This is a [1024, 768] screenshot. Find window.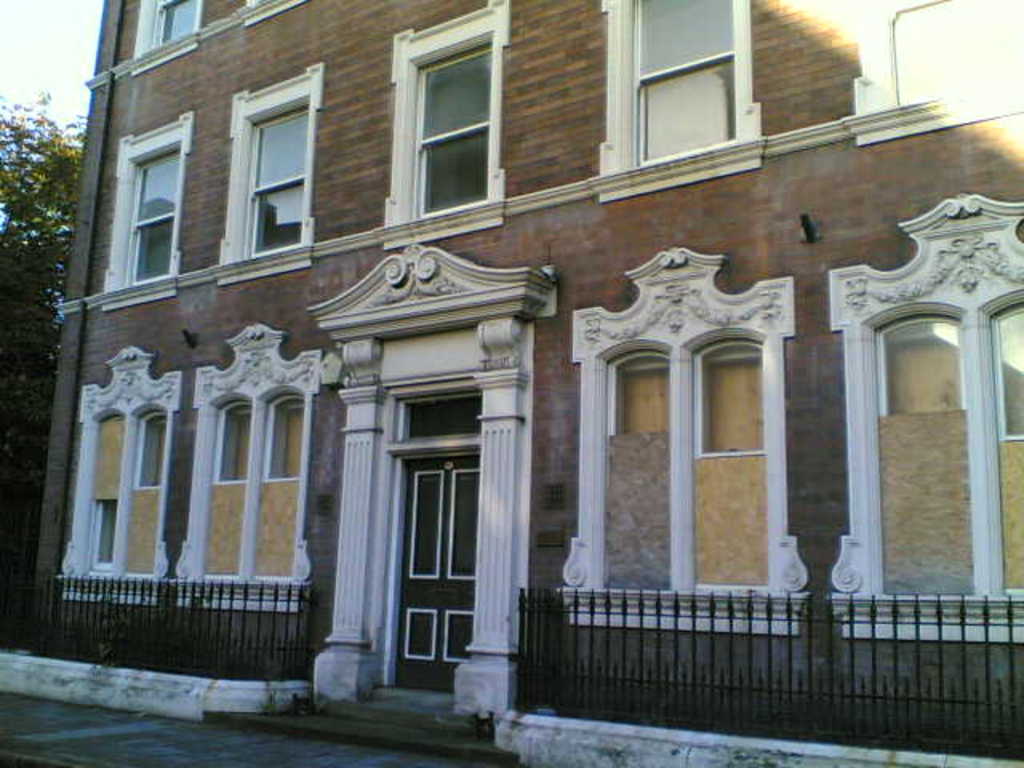
Bounding box: (left=203, top=403, right=243, bottom=576).
